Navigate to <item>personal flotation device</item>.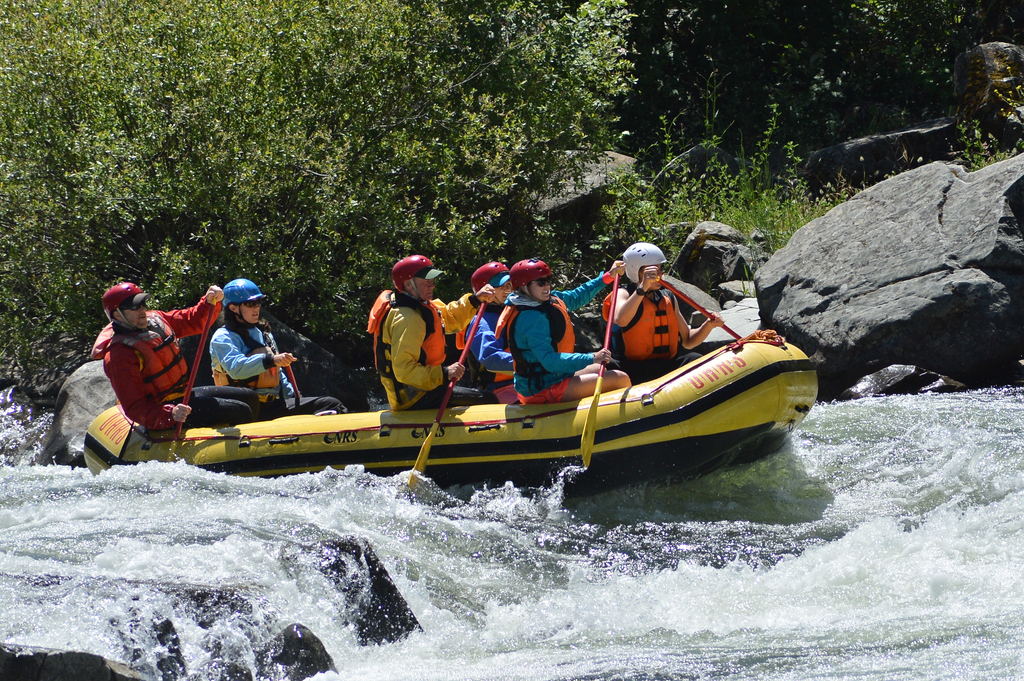
Navigation target: box(209, 318, 284, 408).
